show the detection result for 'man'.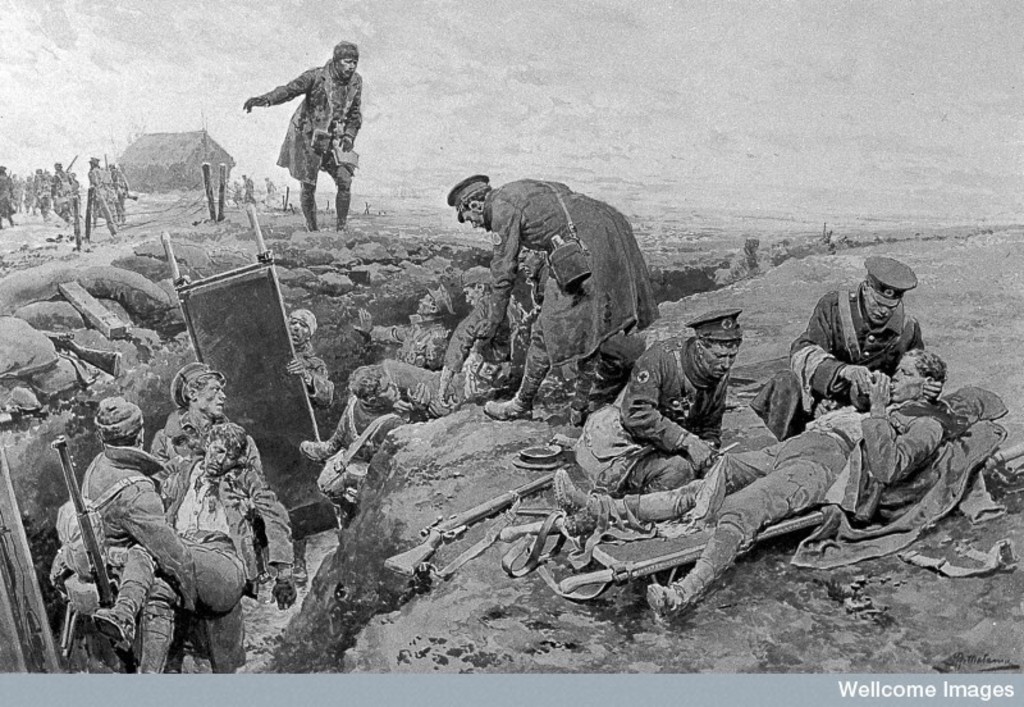
357,278,456,374.
